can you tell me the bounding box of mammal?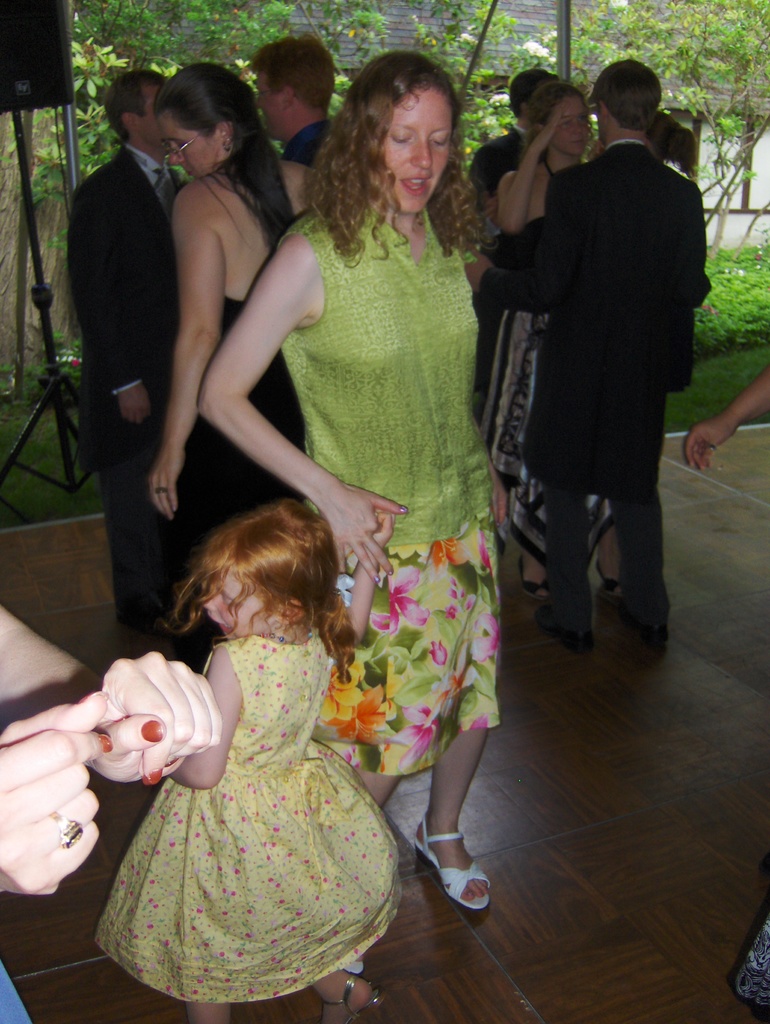
locate(467, 69, 560, 406).
